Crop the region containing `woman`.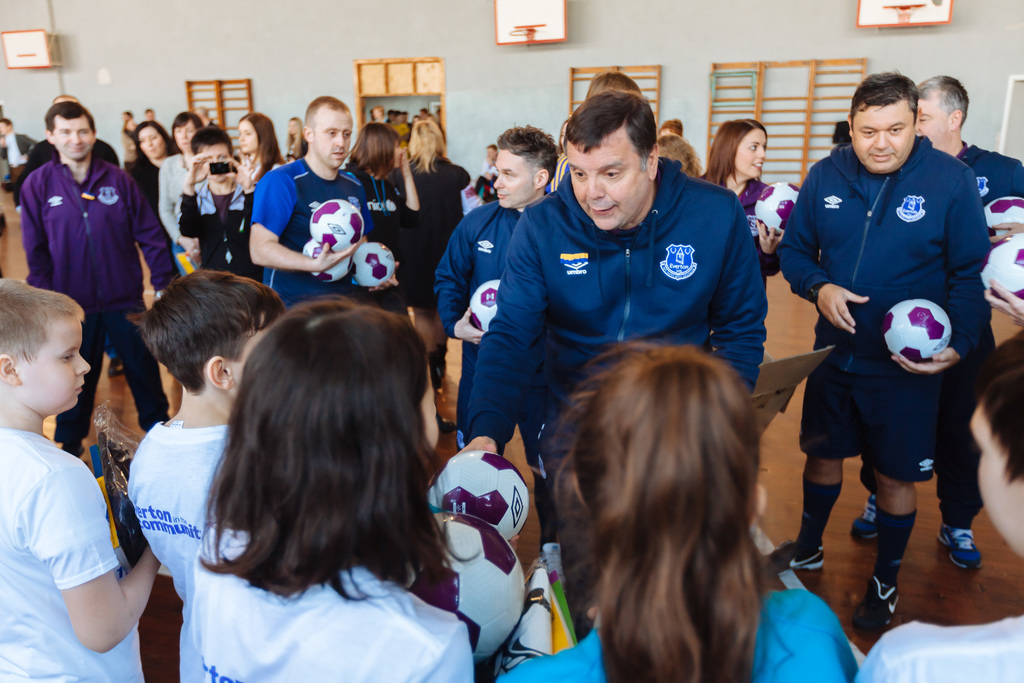
Crop region: {"x1": 345, "y1": 120, "x2": 419, "y2": 245}.
